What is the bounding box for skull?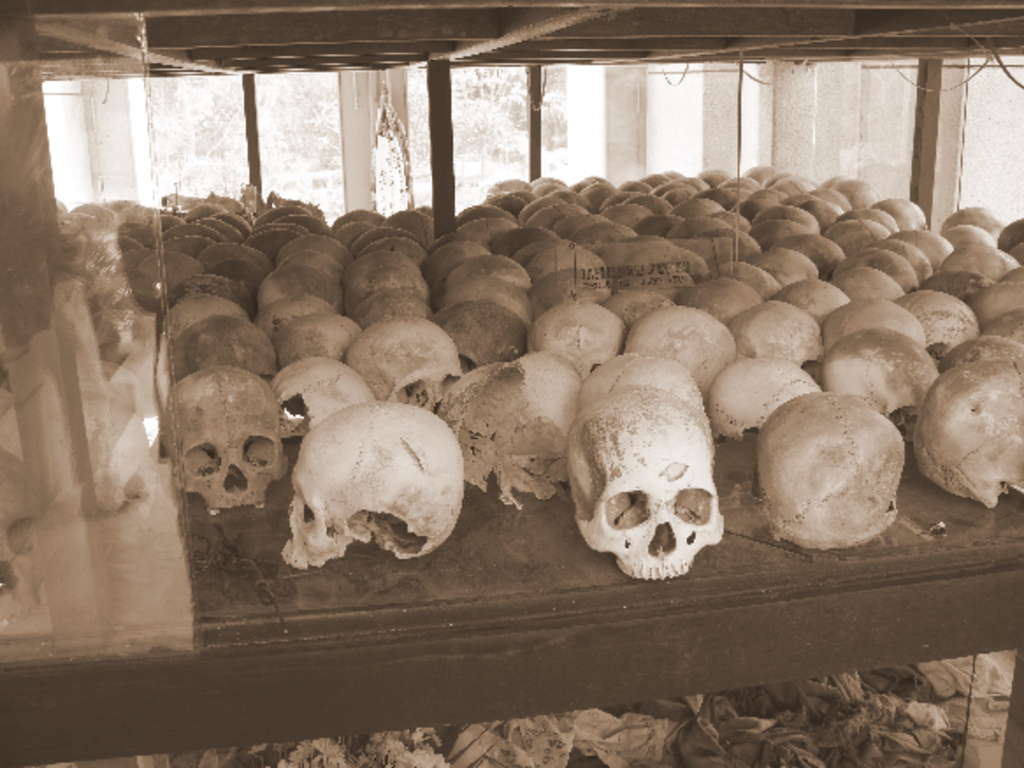
bbox=(270, 250, 348, 309).
